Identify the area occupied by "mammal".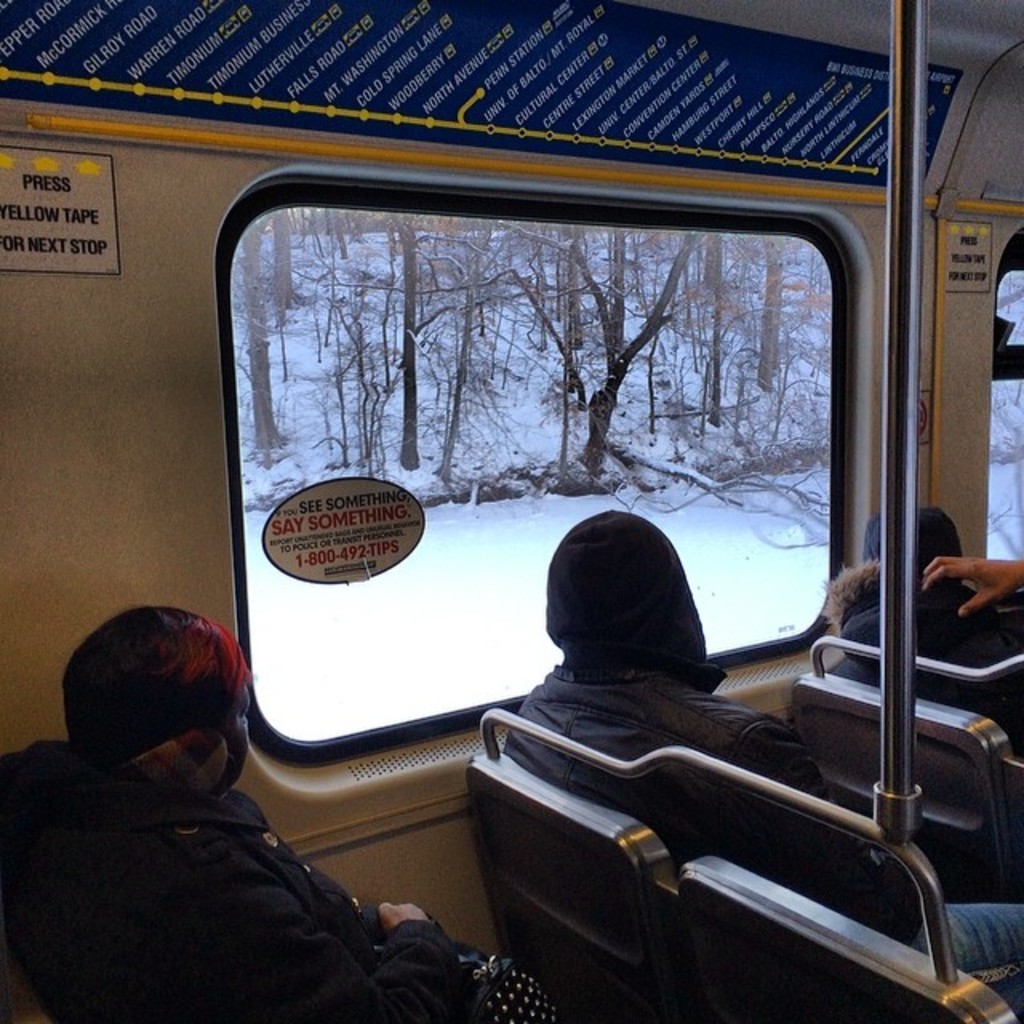
Area: (left=514, top=506, right=1022, bottom=976).
